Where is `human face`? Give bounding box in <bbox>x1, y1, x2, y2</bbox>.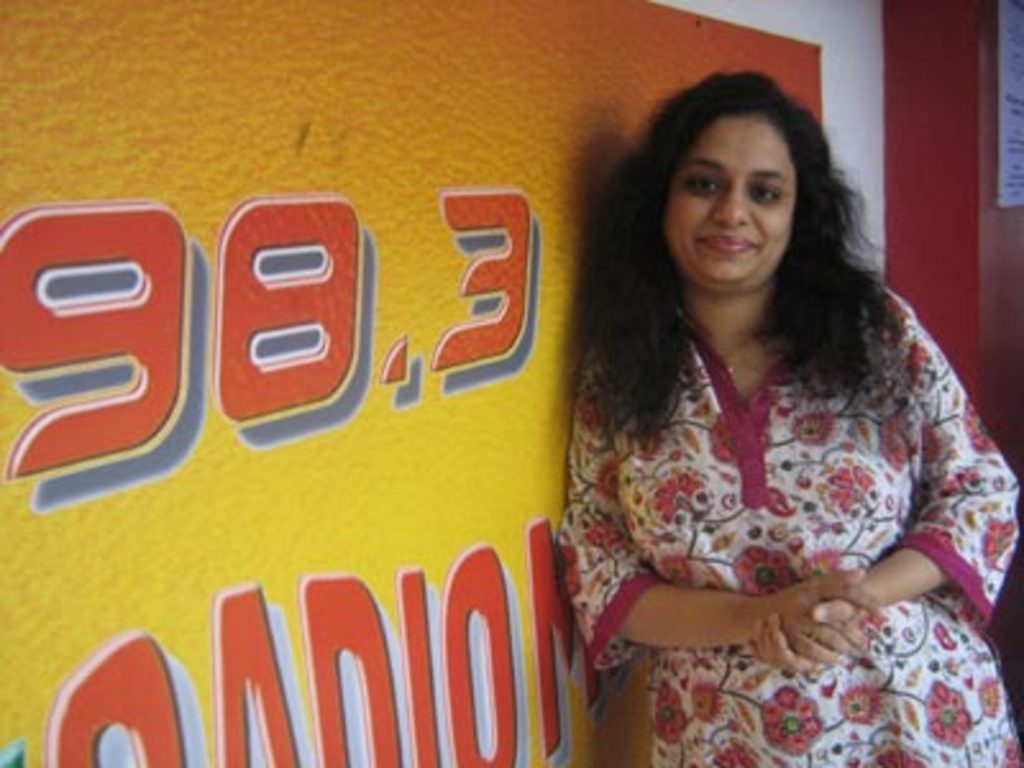
<bbox>666, 110, 788, 284</bbox>.
